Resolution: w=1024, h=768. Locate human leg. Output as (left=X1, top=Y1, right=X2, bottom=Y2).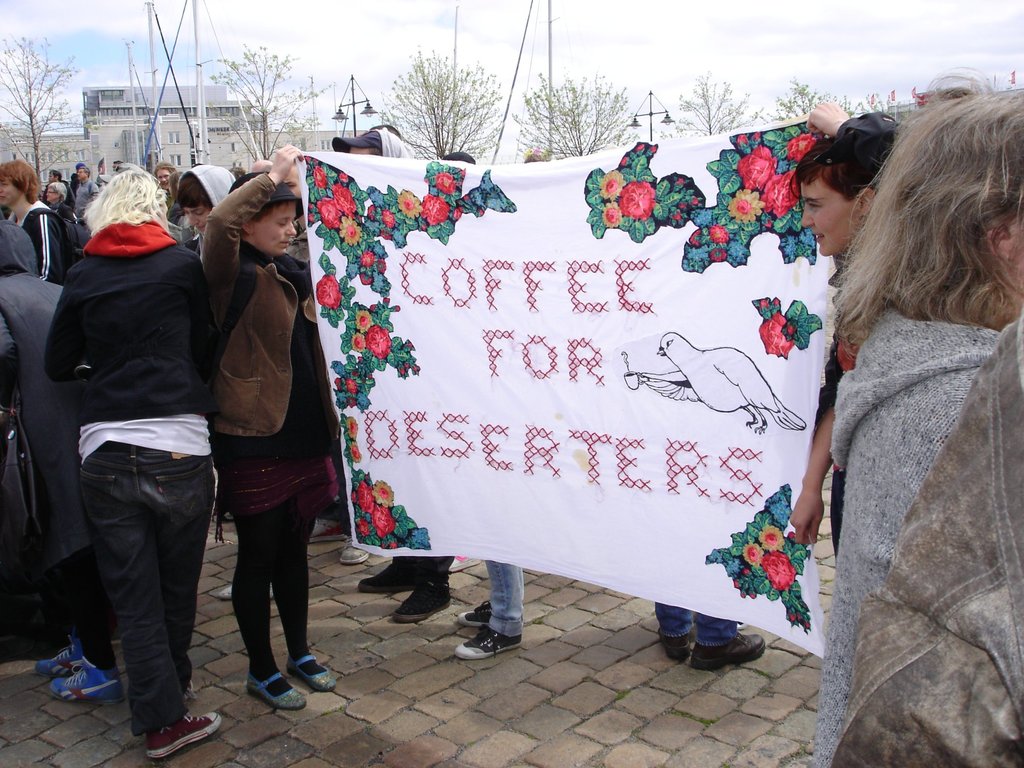
(left=75, top=418, right=223, bottom=756).
